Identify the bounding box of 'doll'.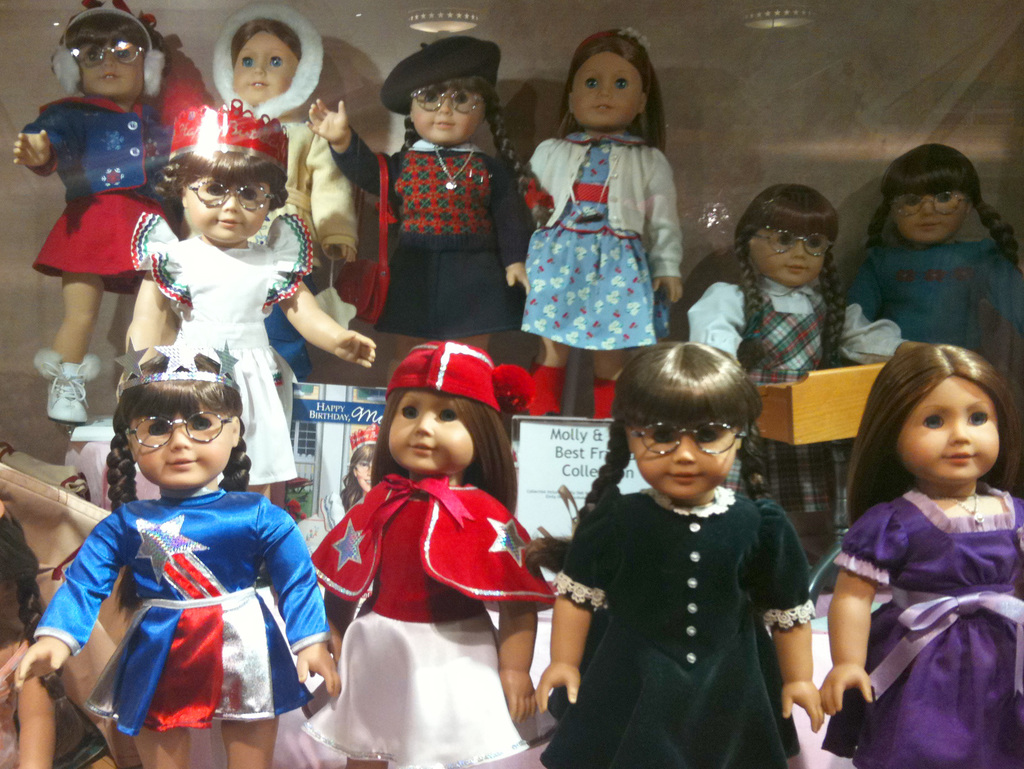
(x1=129, y1=105, x2=374, y2=510).
